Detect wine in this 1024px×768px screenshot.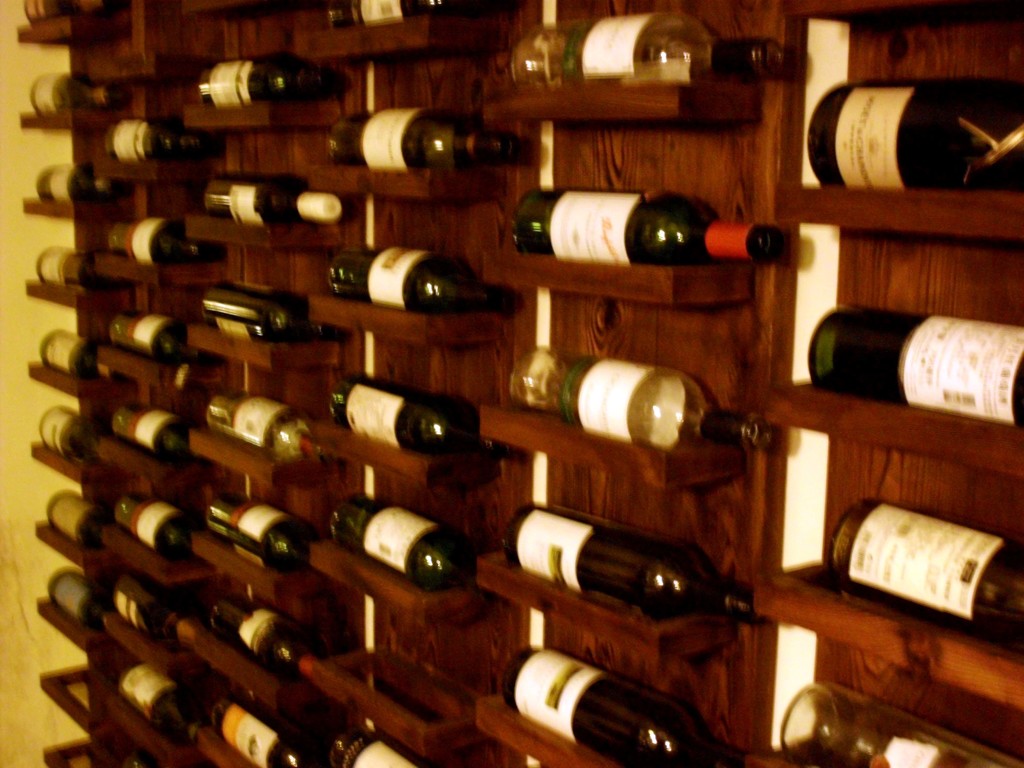
Detection: crop(22, 0, 132, 19).
